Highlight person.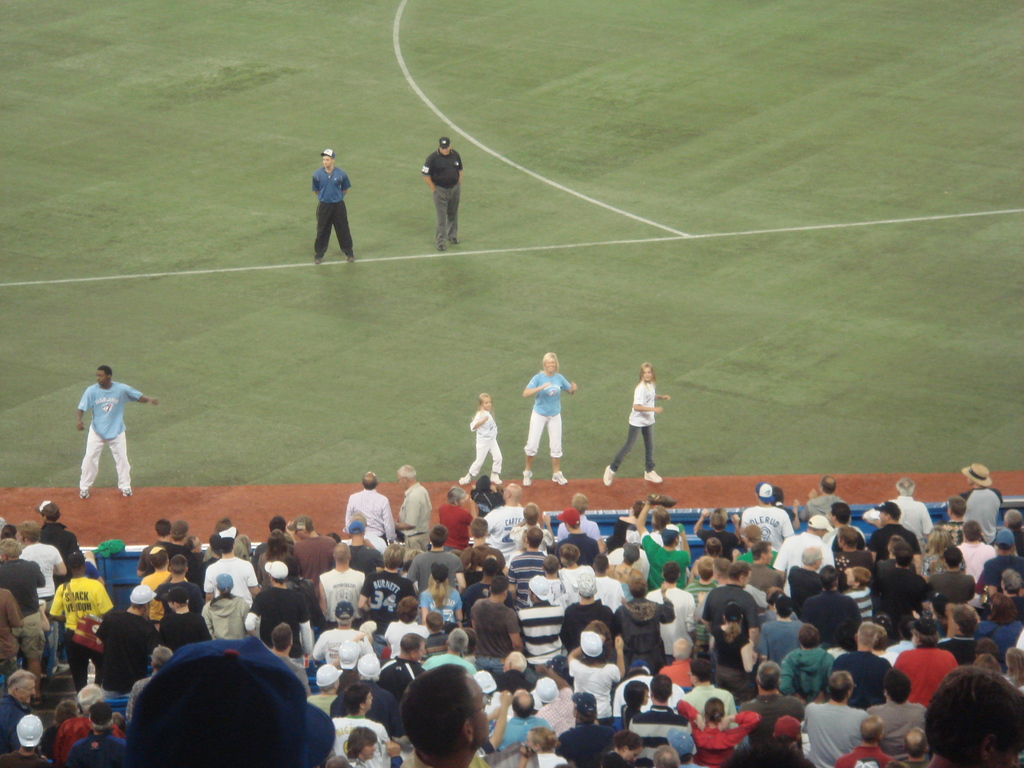
Highlighted region: box=[1007, 506, 1023, 539].
